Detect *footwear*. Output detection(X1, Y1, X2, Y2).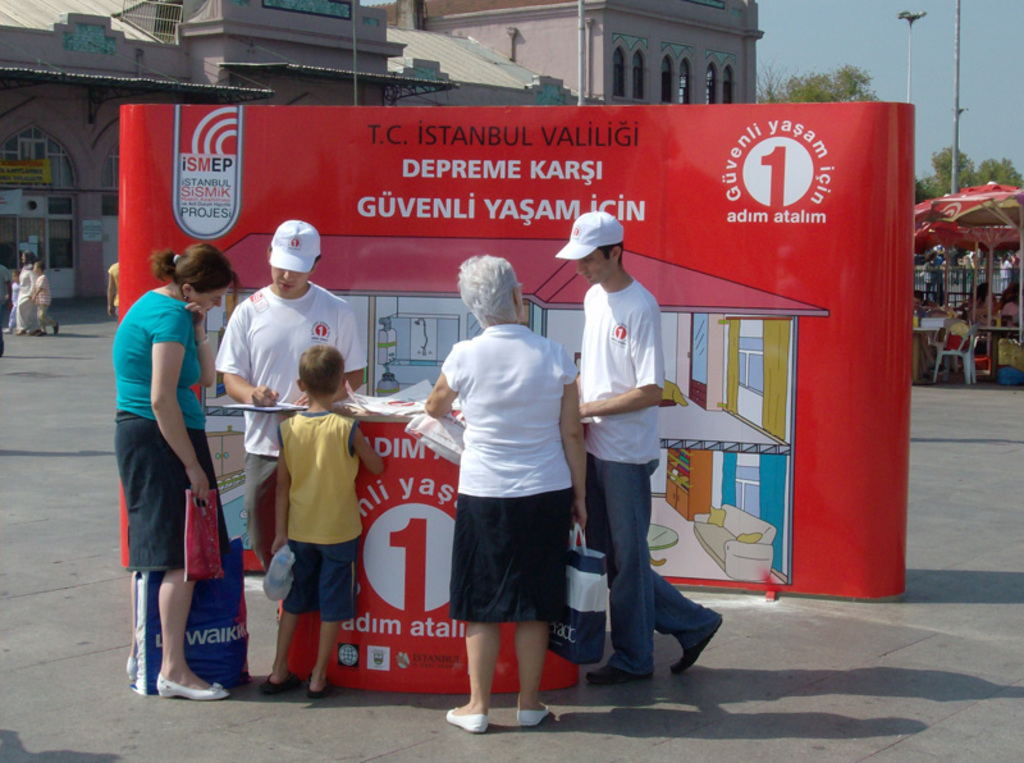
detection(516, 704, 547, 730).
